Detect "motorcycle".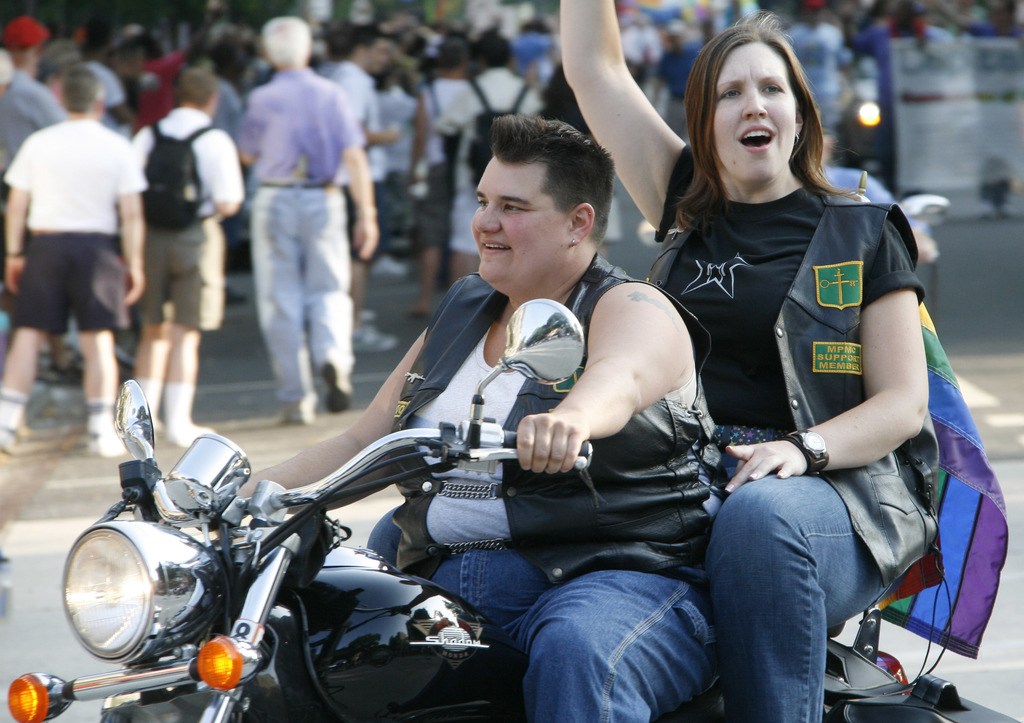
Detected at [left=9, top=293, right=1020, bottom=722].
